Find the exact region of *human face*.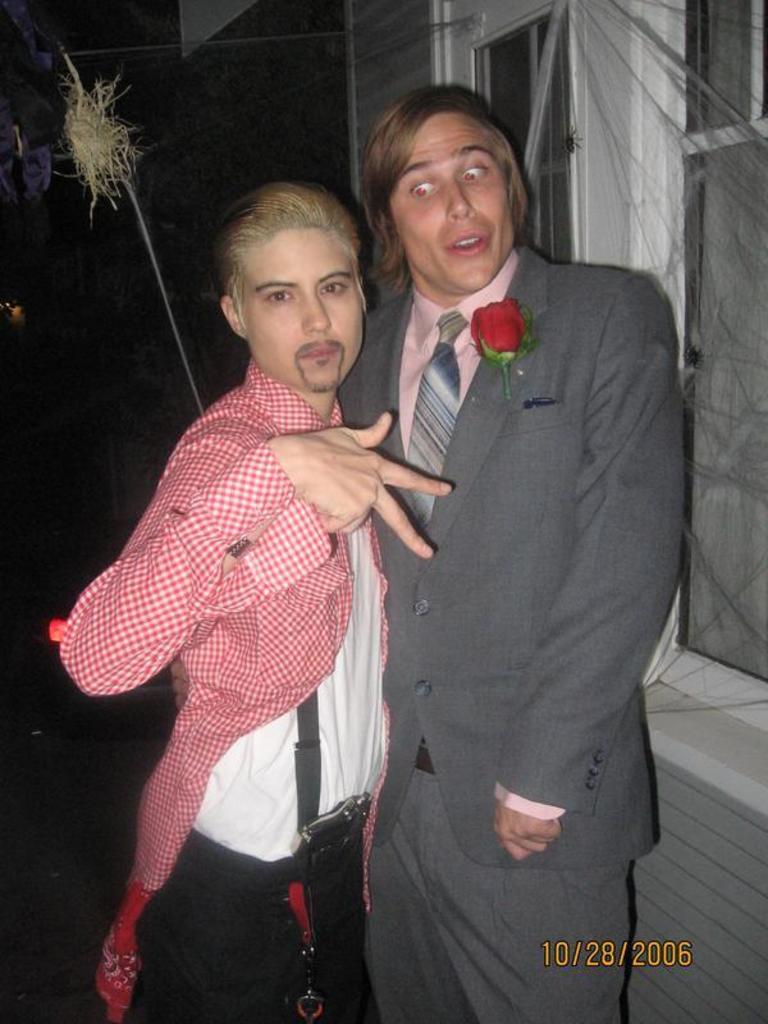
Exact region: [x1=239, y1=228, x2=365, y2=397].
